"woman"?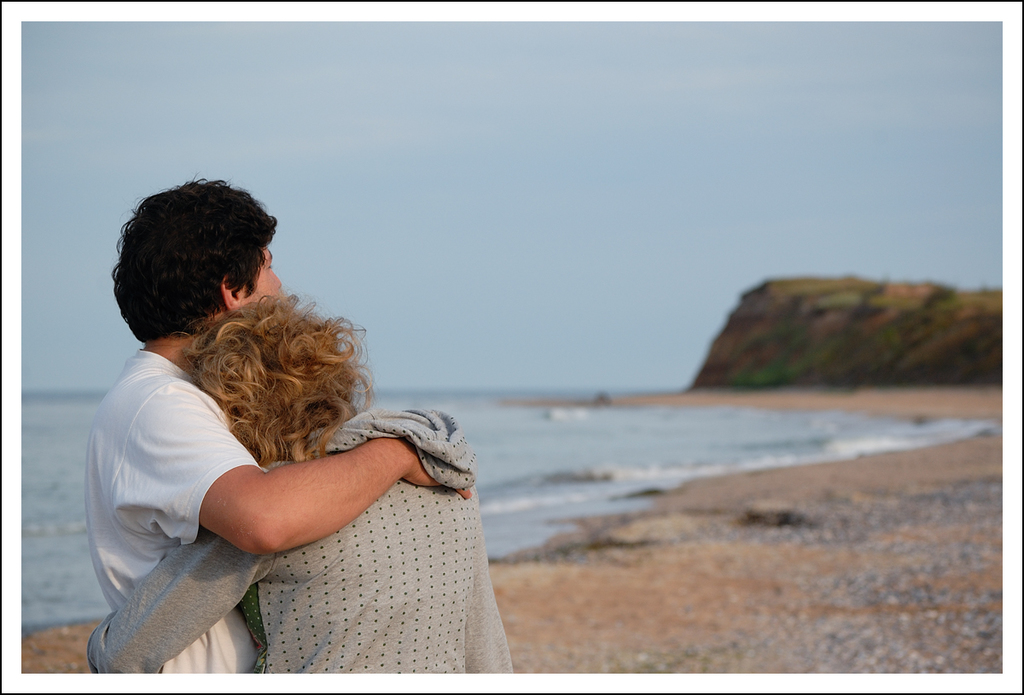
left=85, top=309, right=514, bottom=673
